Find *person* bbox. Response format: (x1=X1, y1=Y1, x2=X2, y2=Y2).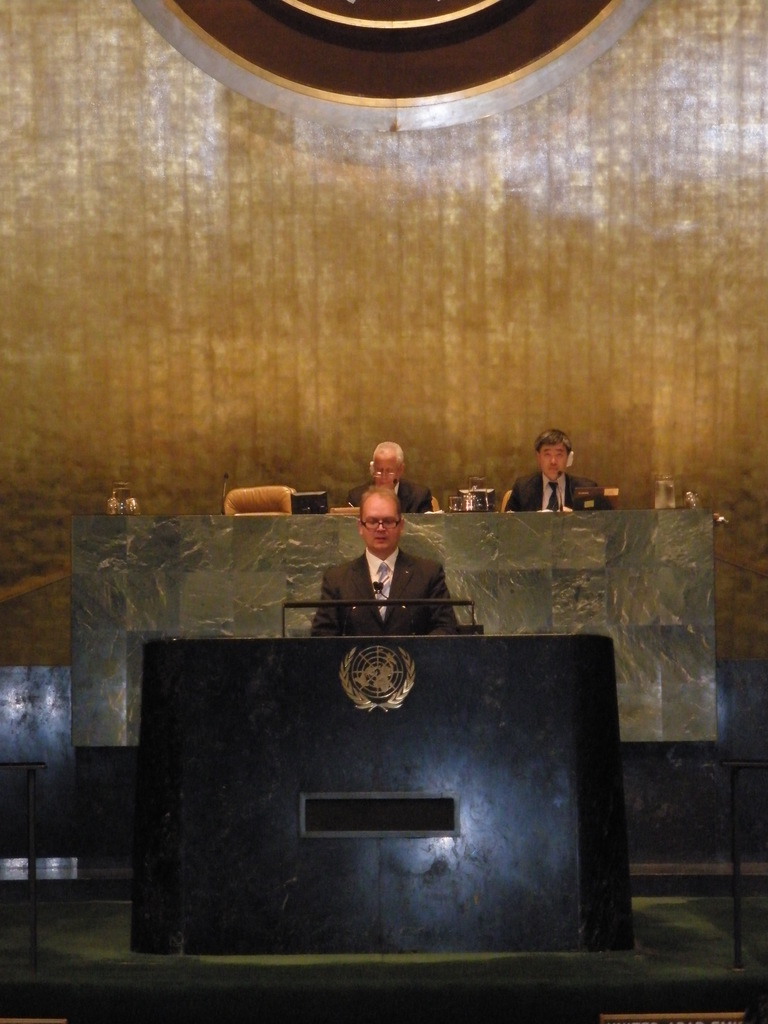
(x1=511, y1=431, x2=618, y2=516).
